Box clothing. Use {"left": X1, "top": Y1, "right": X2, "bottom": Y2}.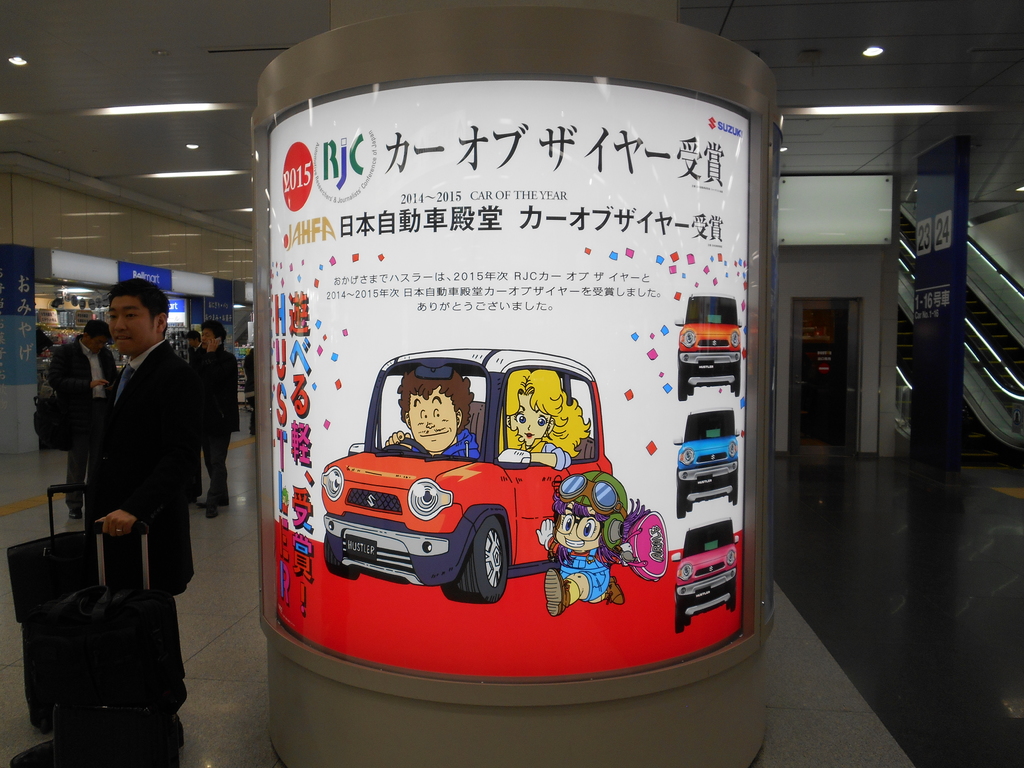
{"left": 542, "top": 439, "right": 570, "bottom": 474}.
